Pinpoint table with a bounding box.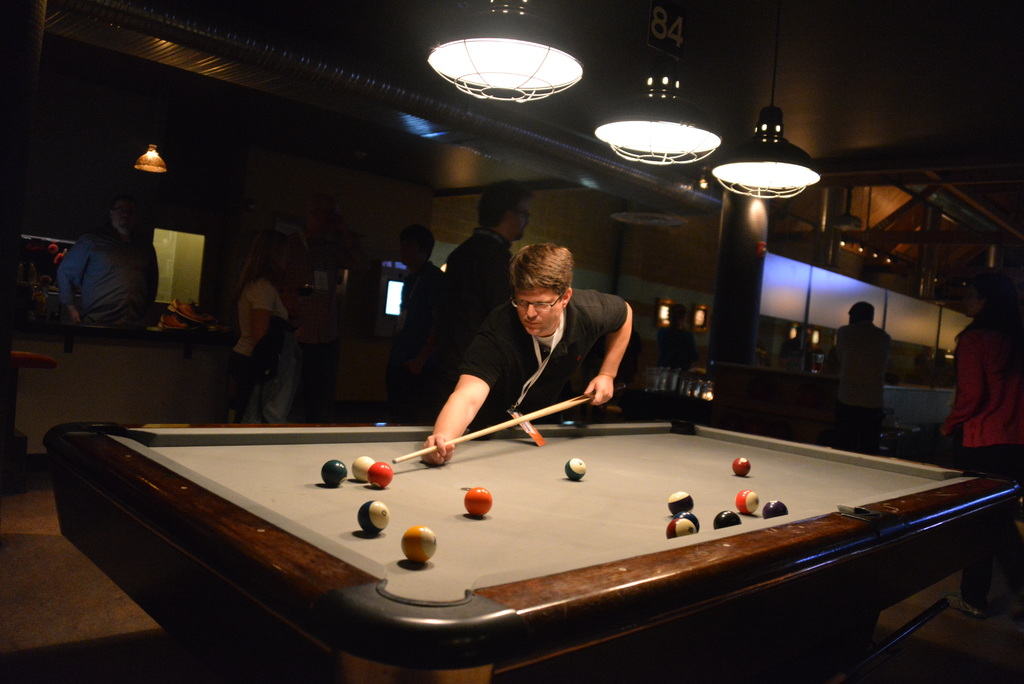
41,410,1023,683.
